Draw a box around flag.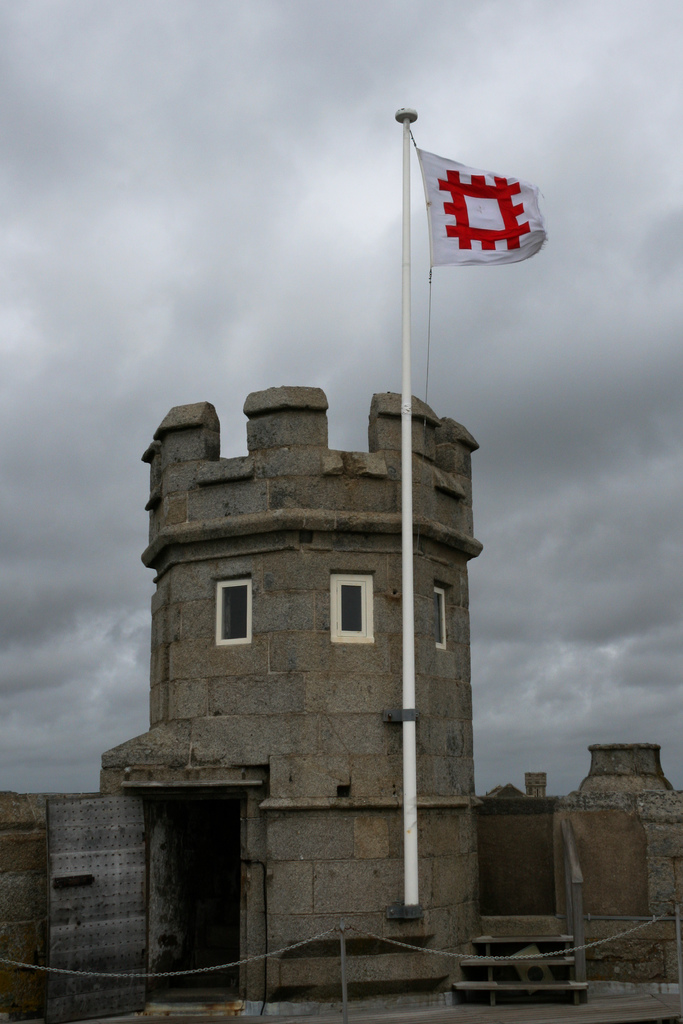
(402, 134, 539, 262).
